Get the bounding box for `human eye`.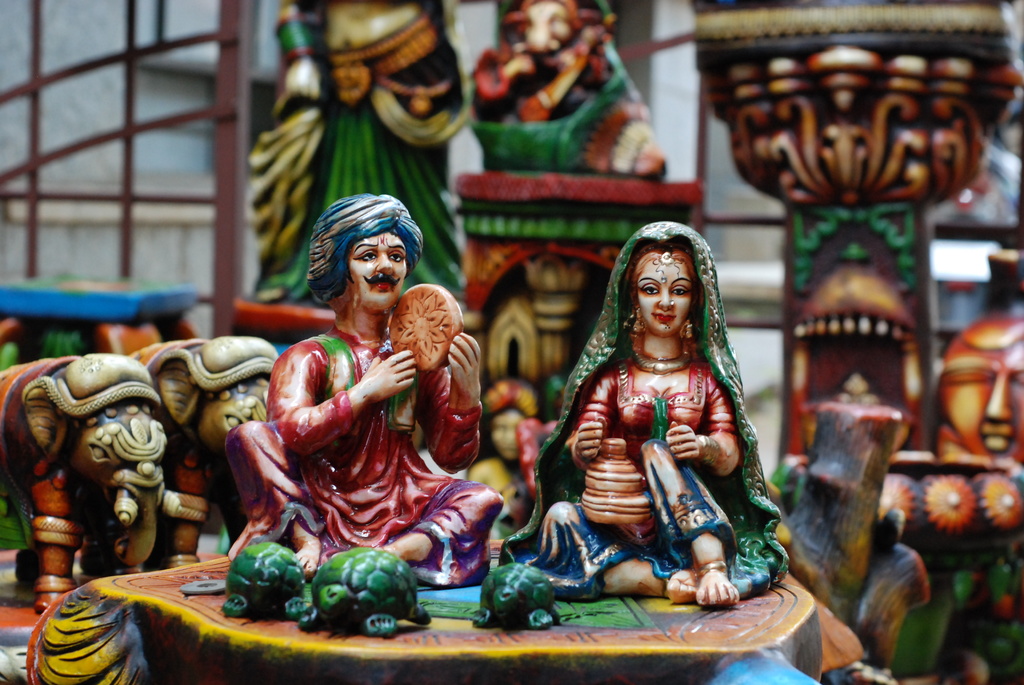
353 247 378 262.
